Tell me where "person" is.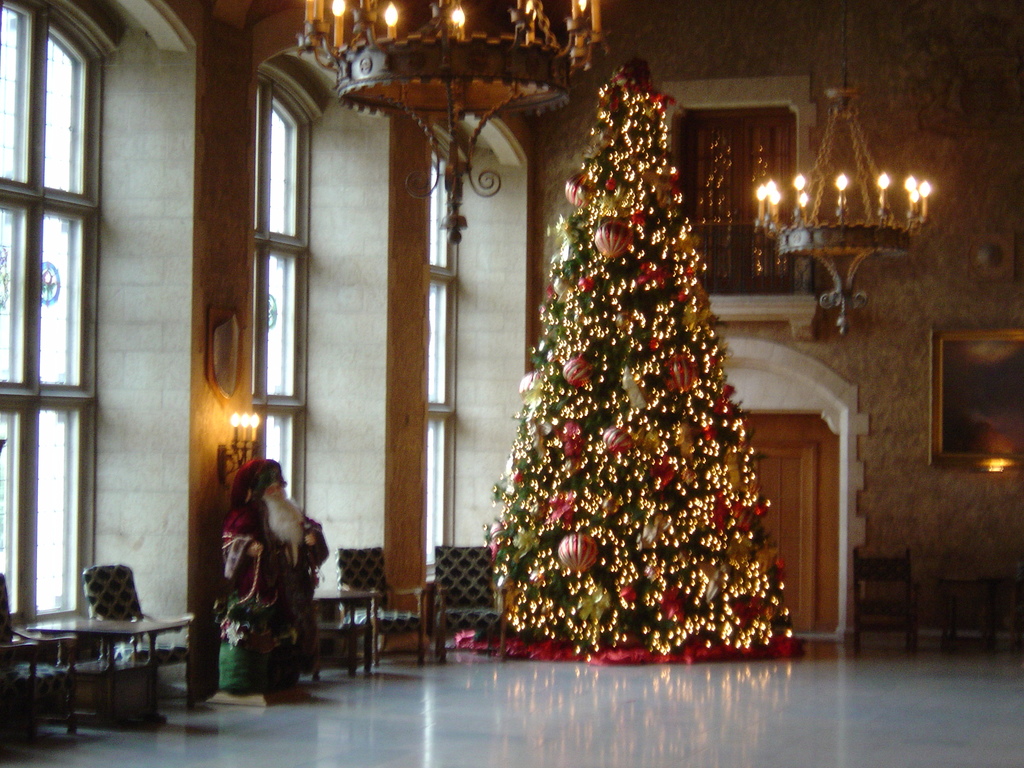
"person" is at {"left": 221, "top": 456, "right": 337, "bottom": 683}.
